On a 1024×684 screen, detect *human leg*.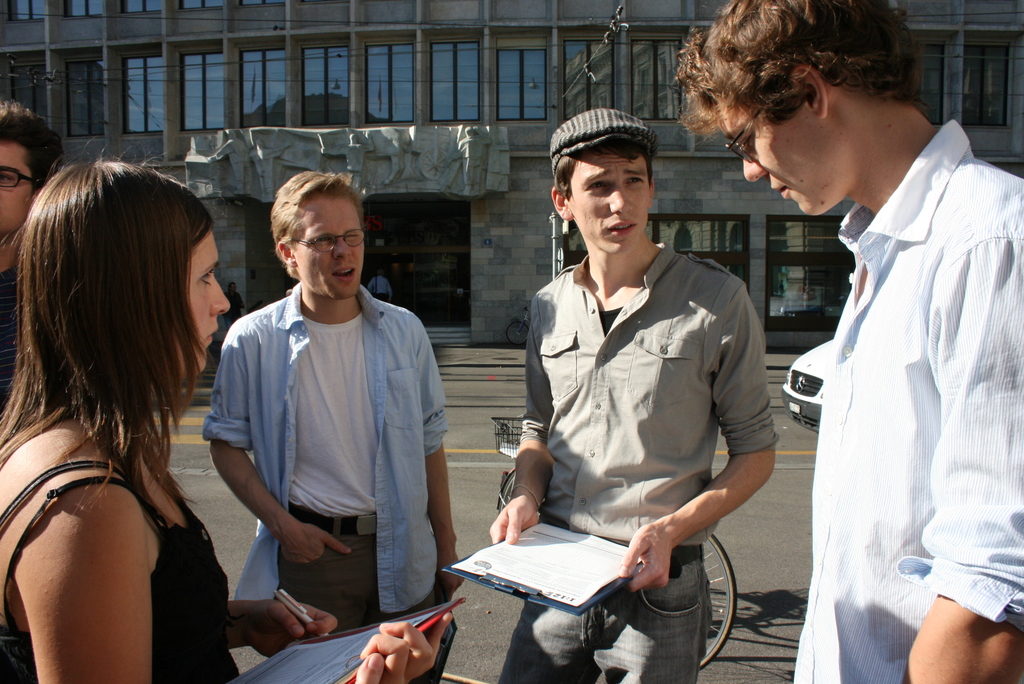
box=[495, 596, 598, 682].
